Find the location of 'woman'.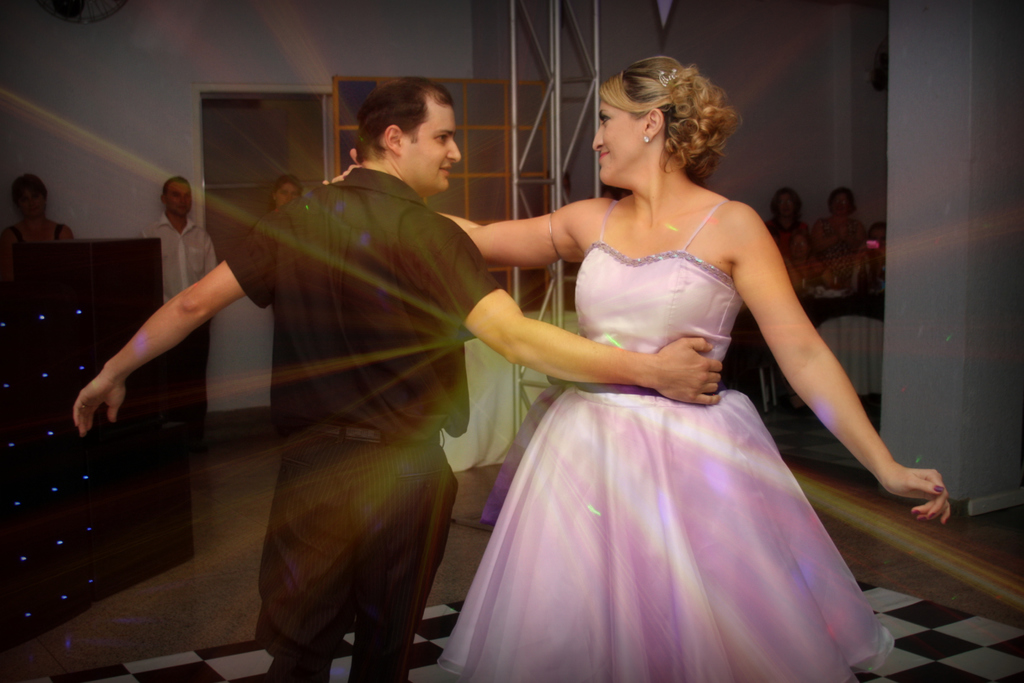
Location: (763,189,825,281).
